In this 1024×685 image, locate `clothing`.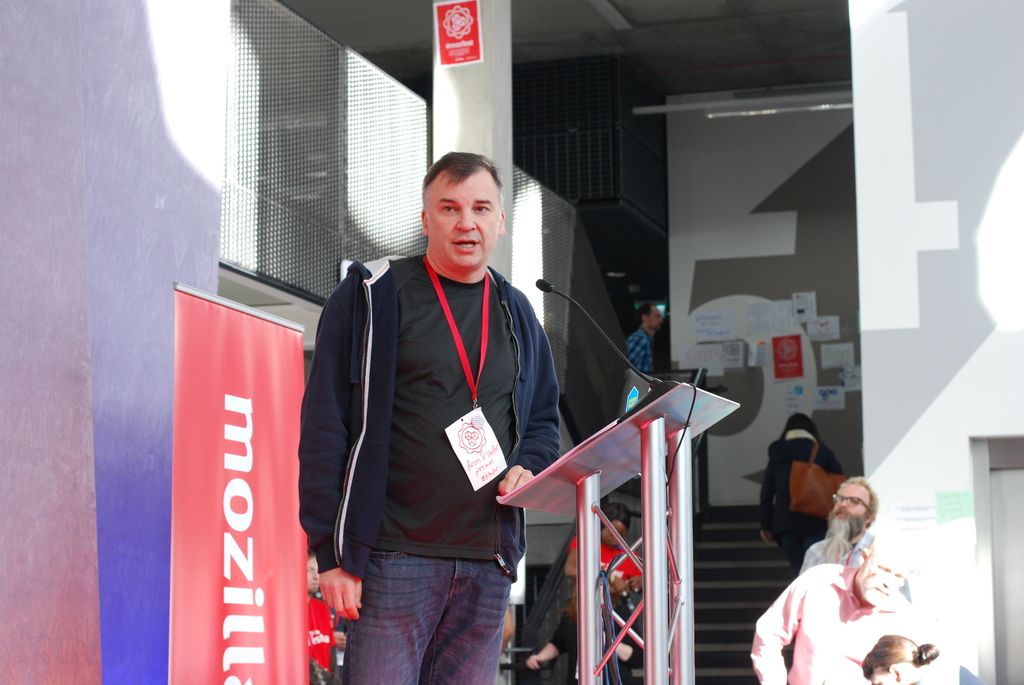
Bounding box: bbox=[803, 523, 886, 577].
